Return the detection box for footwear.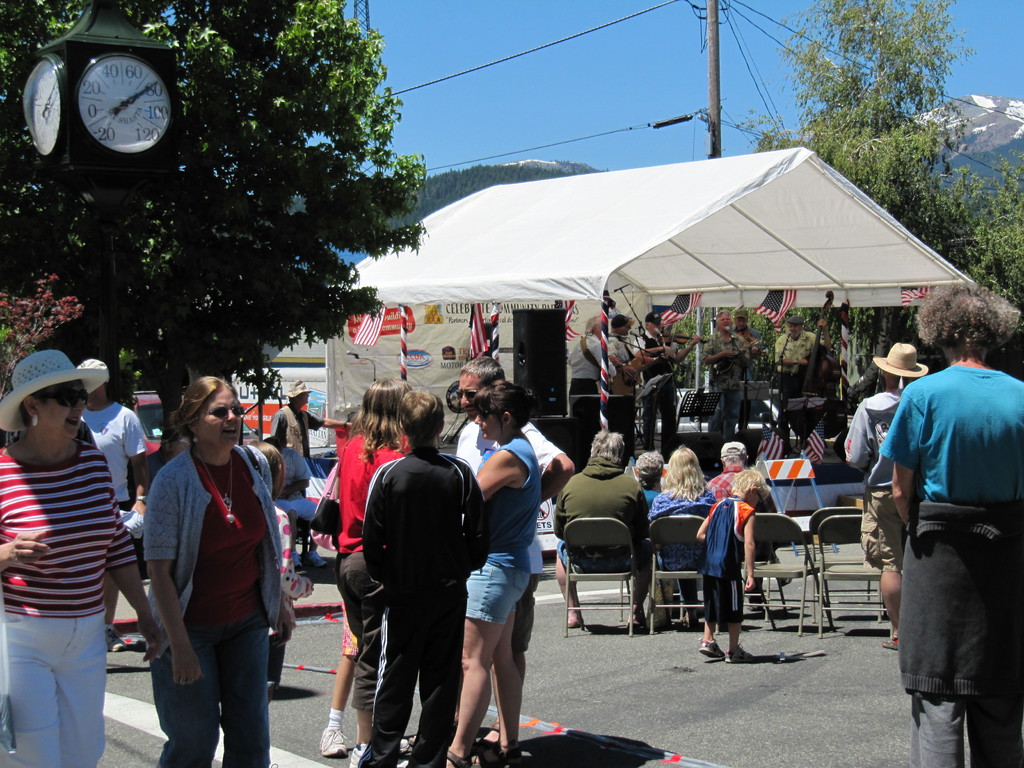
l=682, t=605, r=697, b=630.
